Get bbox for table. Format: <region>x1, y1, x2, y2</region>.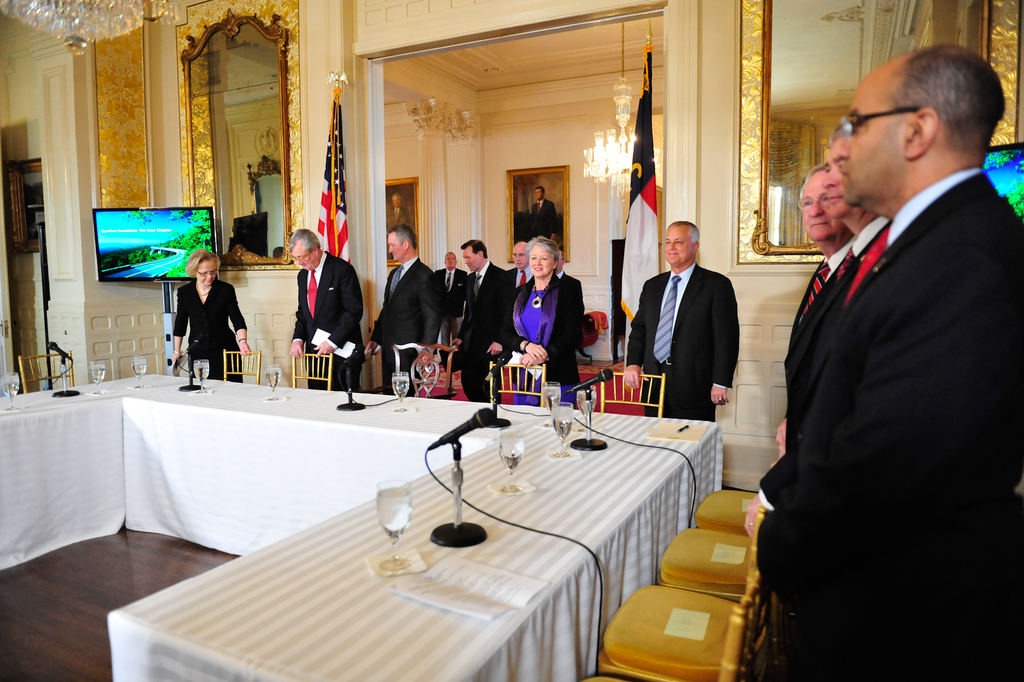
<region>0, 383, 125, 574</region>.
